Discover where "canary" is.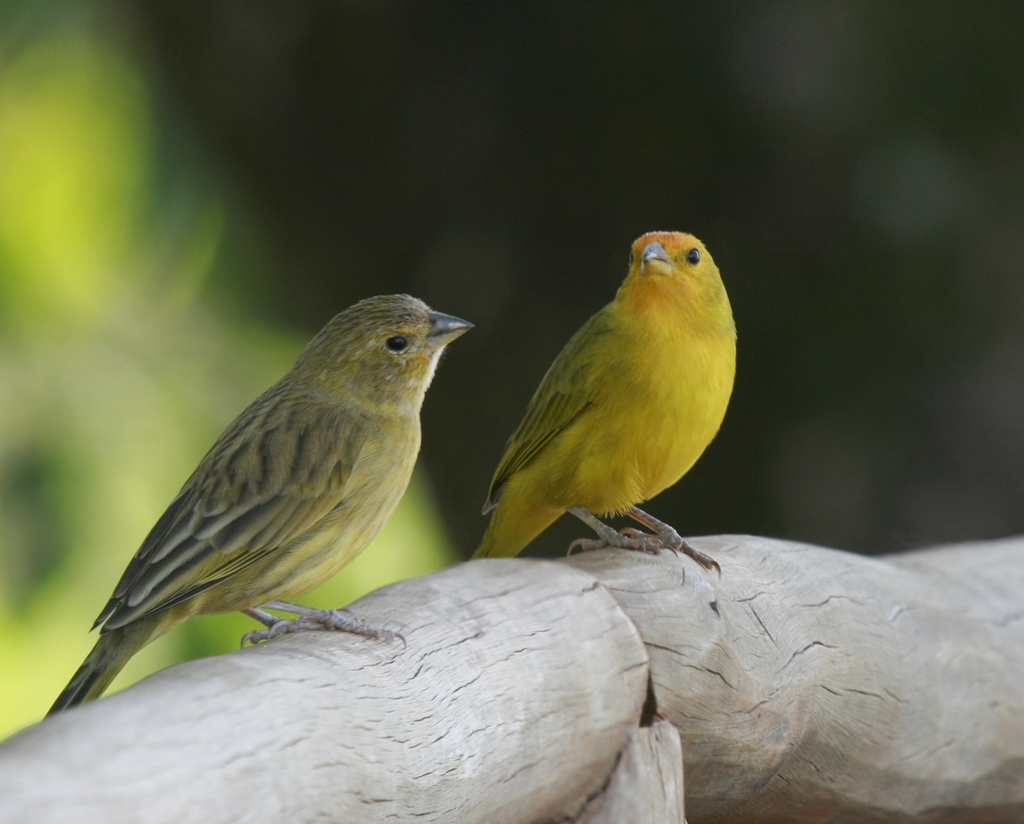
Discovered at crop(475, 231, 738, 572).
